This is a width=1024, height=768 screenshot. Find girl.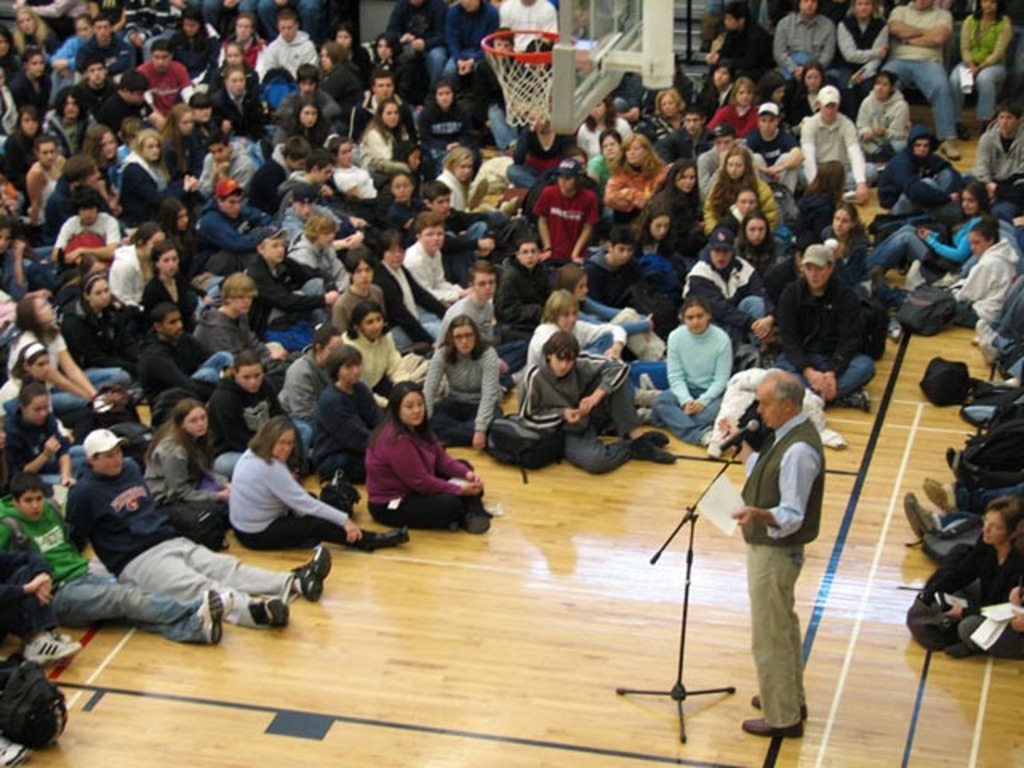
Bounding box: 43, 86, 94, 155.
